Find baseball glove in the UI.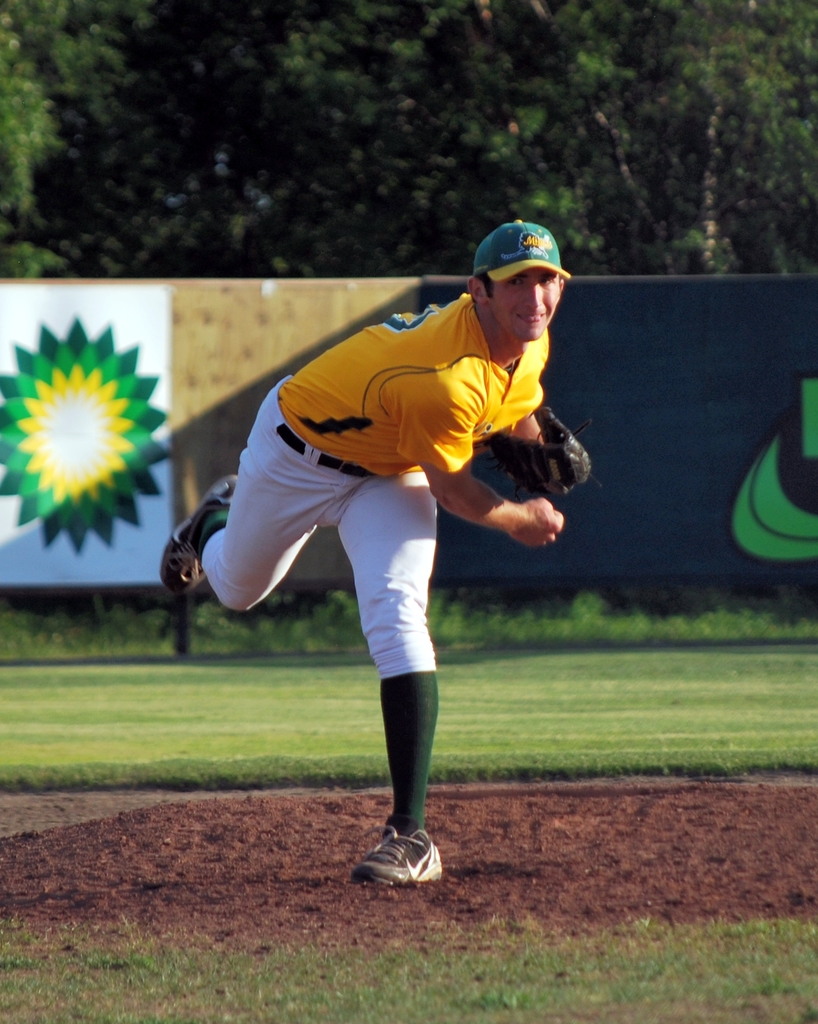
UI element at {"left": 489, "top": 404, "right": 603, "bottom": 503}.
